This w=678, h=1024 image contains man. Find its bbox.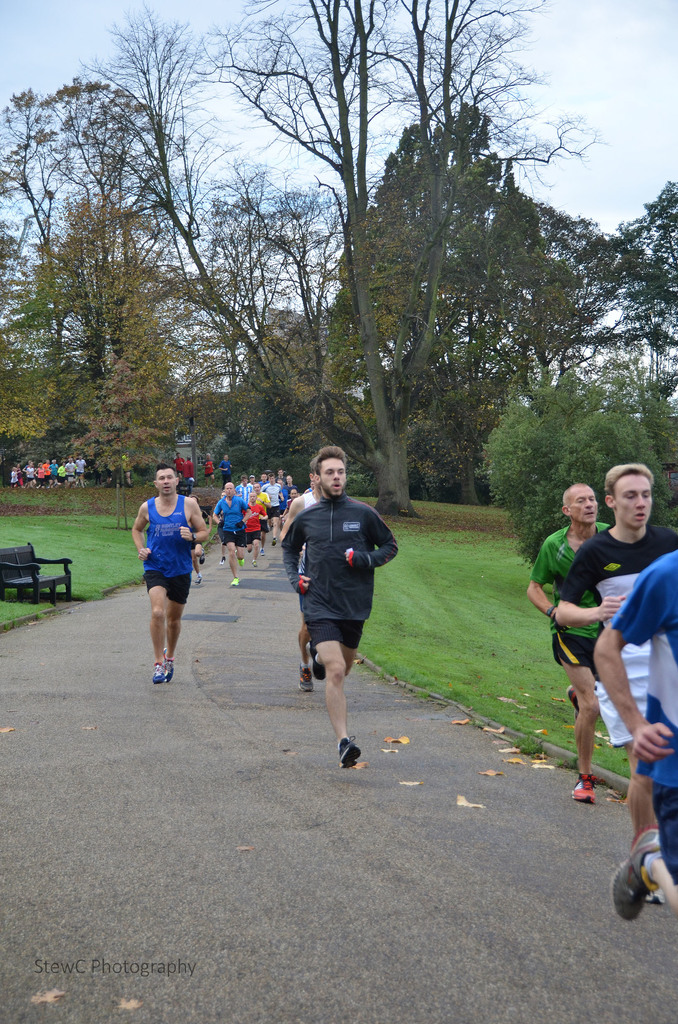
[x1=128, y1=462, x2=211, y2=688].
